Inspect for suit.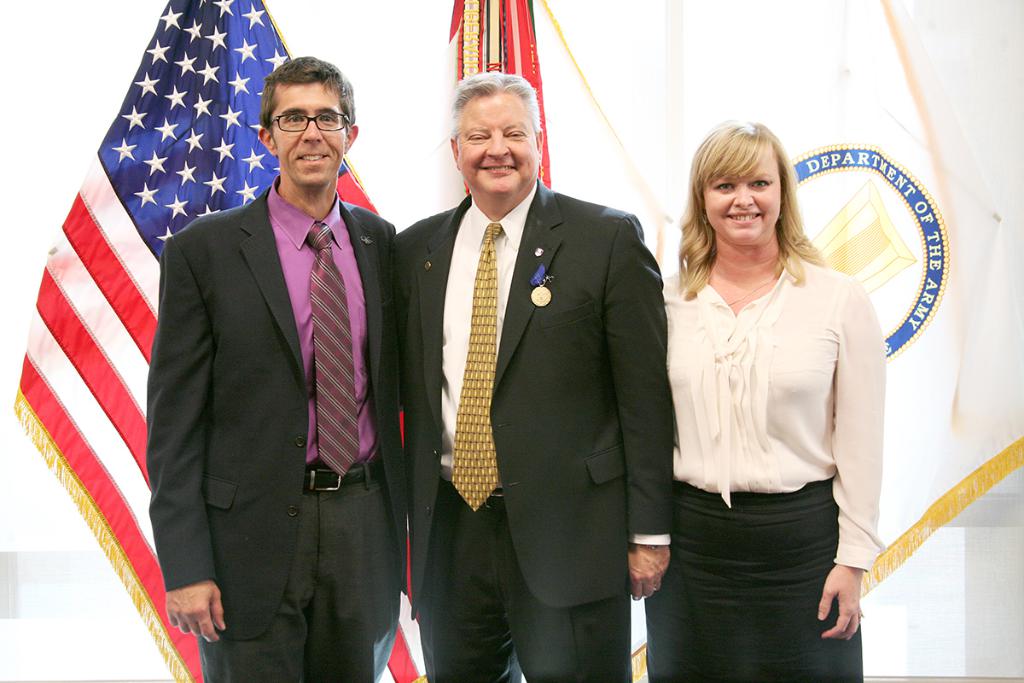
Inspection: bbox=[155, 69, 404, 668].
